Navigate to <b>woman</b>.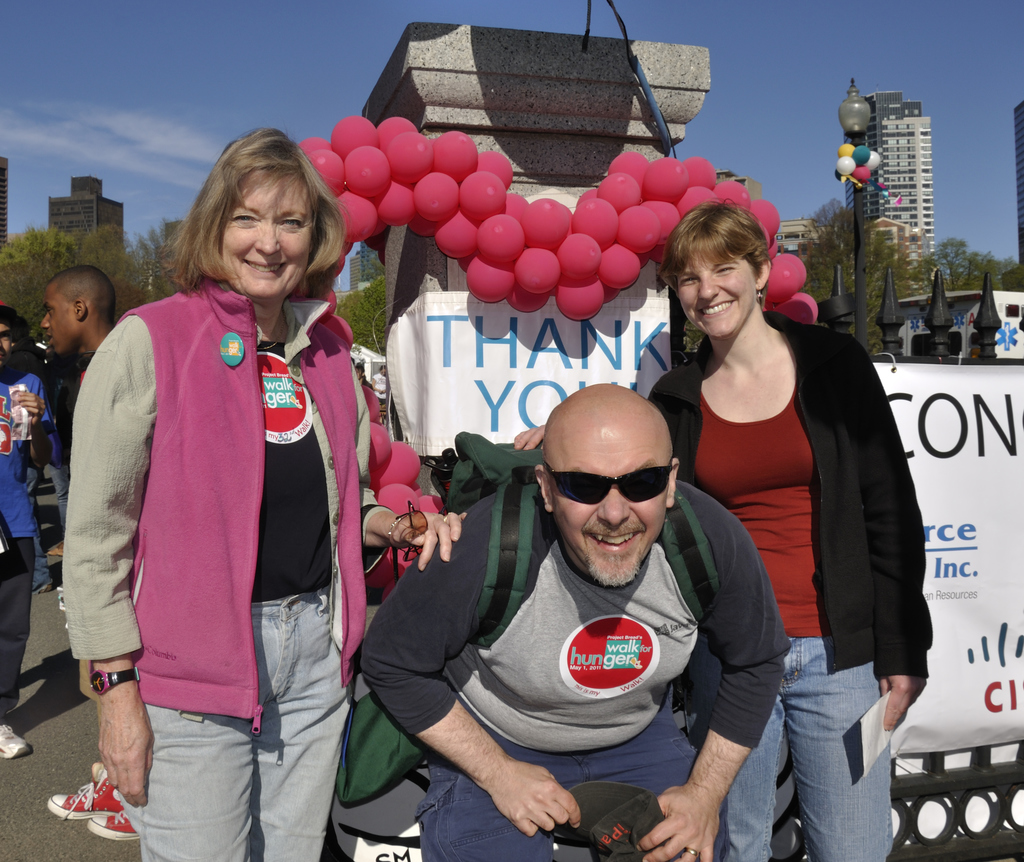
Navigation target: <region>58, 124, 467, 861</region>.
